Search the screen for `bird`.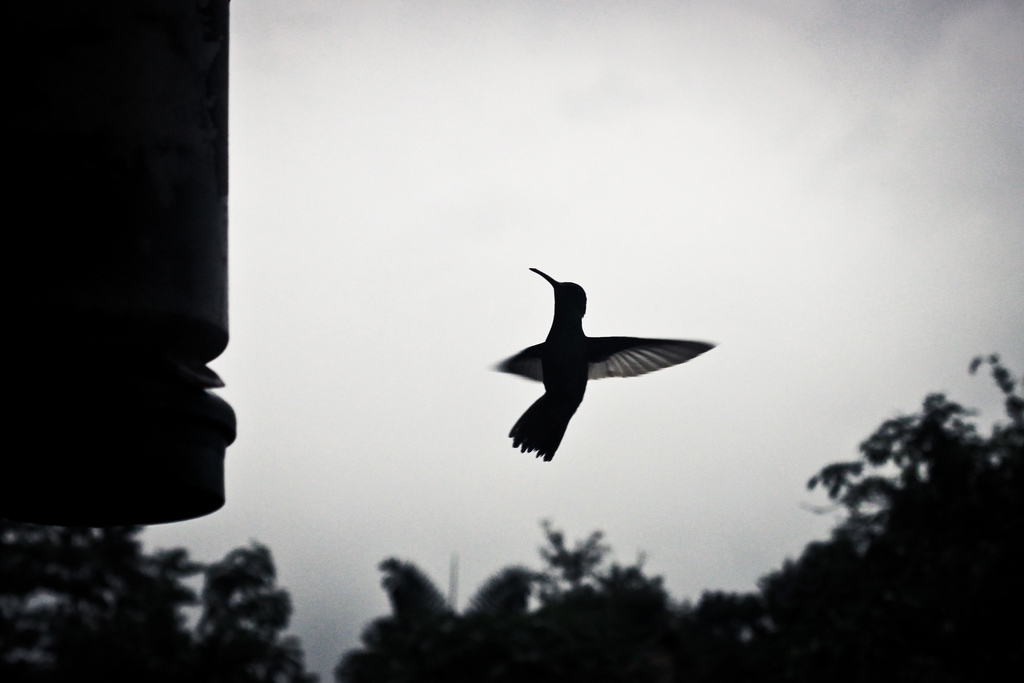
Found at 484 265 718 463.
